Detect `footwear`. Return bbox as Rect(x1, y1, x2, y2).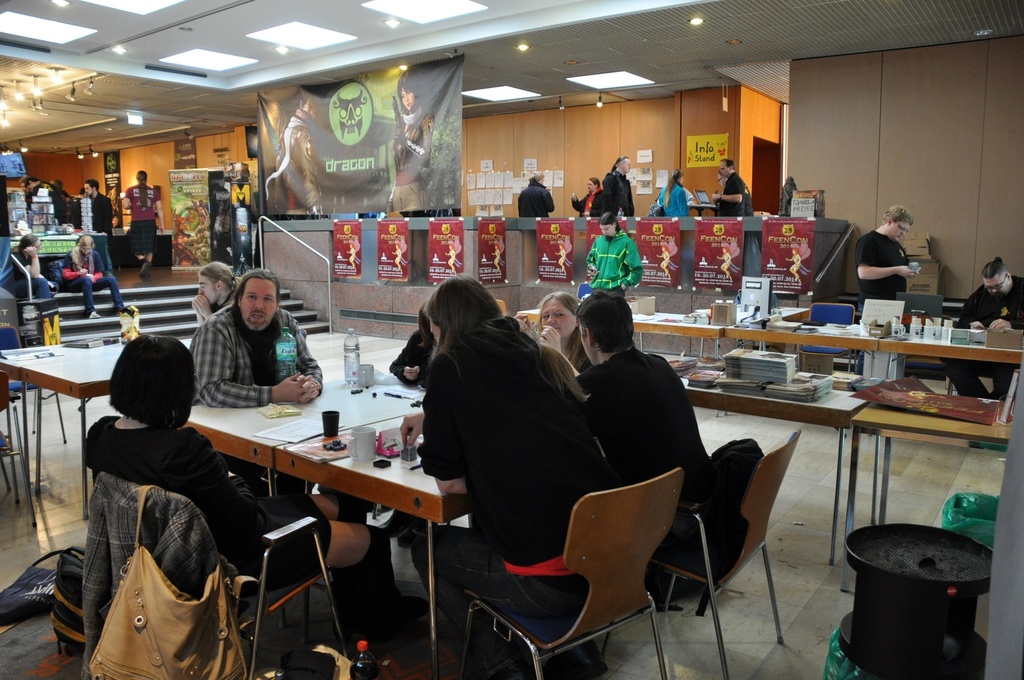
Rect(406, 590, 433, 624).
